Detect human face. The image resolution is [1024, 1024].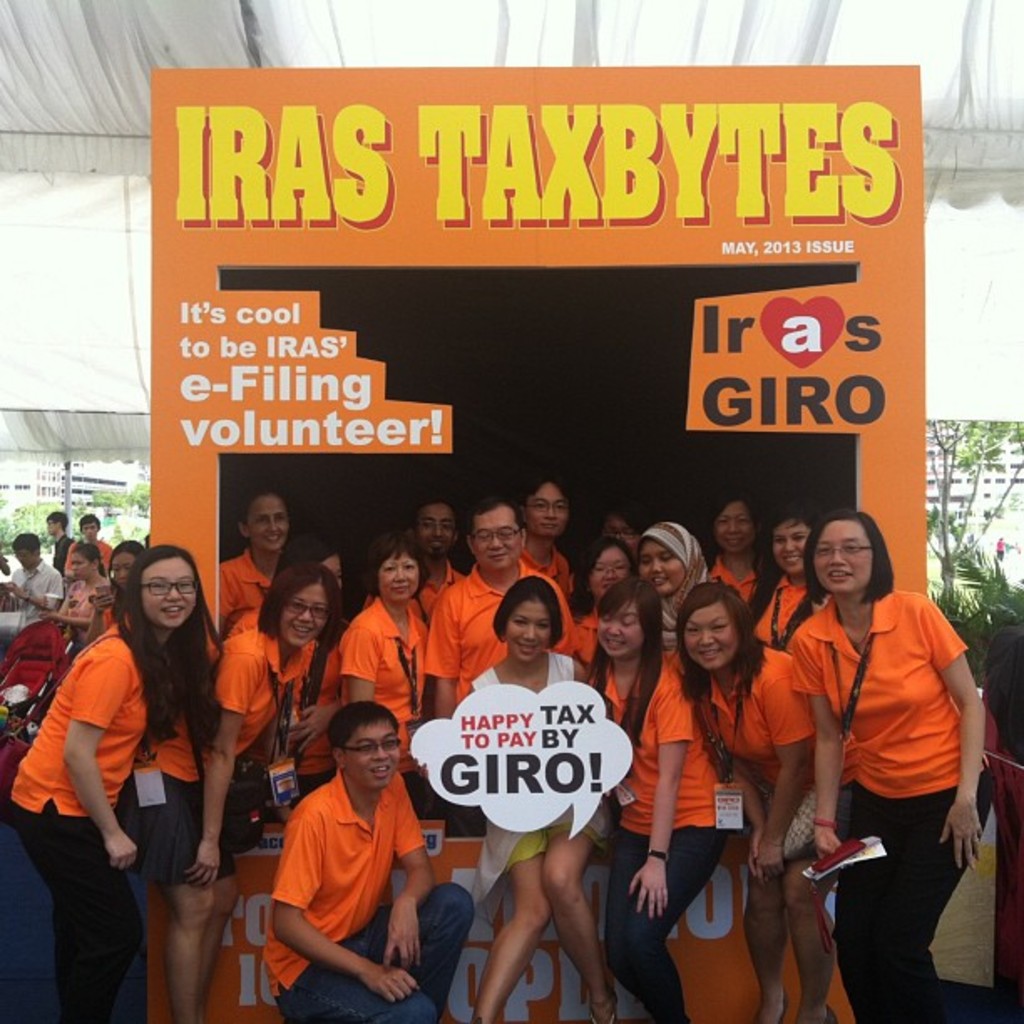
507 607 545 663.
